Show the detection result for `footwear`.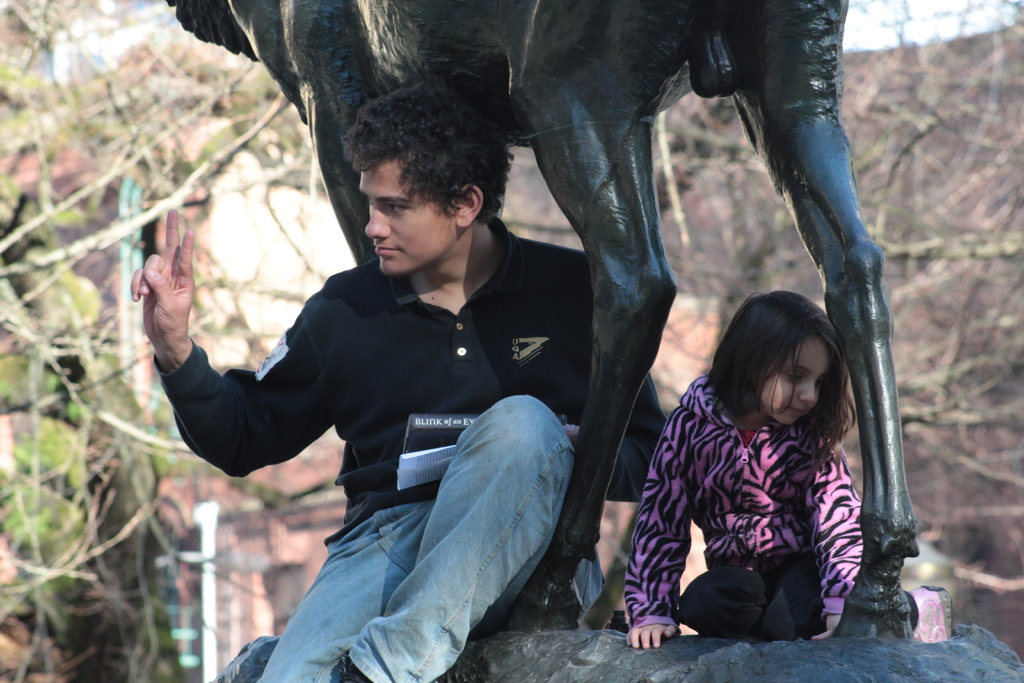
(left=906, top=584, right=956, bottom=649).
